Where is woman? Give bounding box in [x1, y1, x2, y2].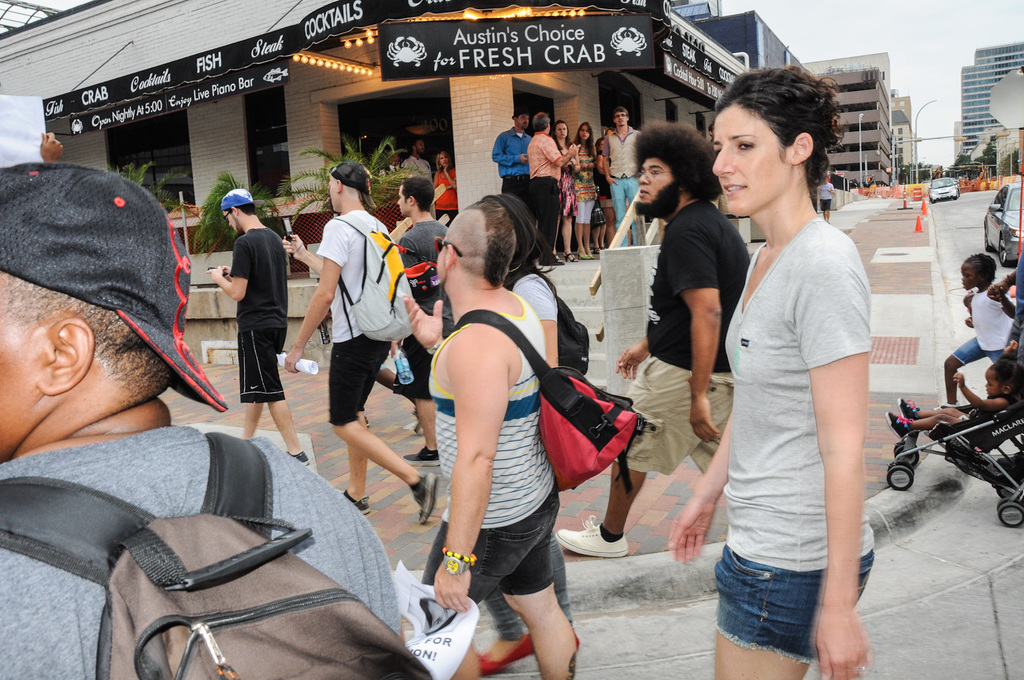
[594, 129, 621, 251].
